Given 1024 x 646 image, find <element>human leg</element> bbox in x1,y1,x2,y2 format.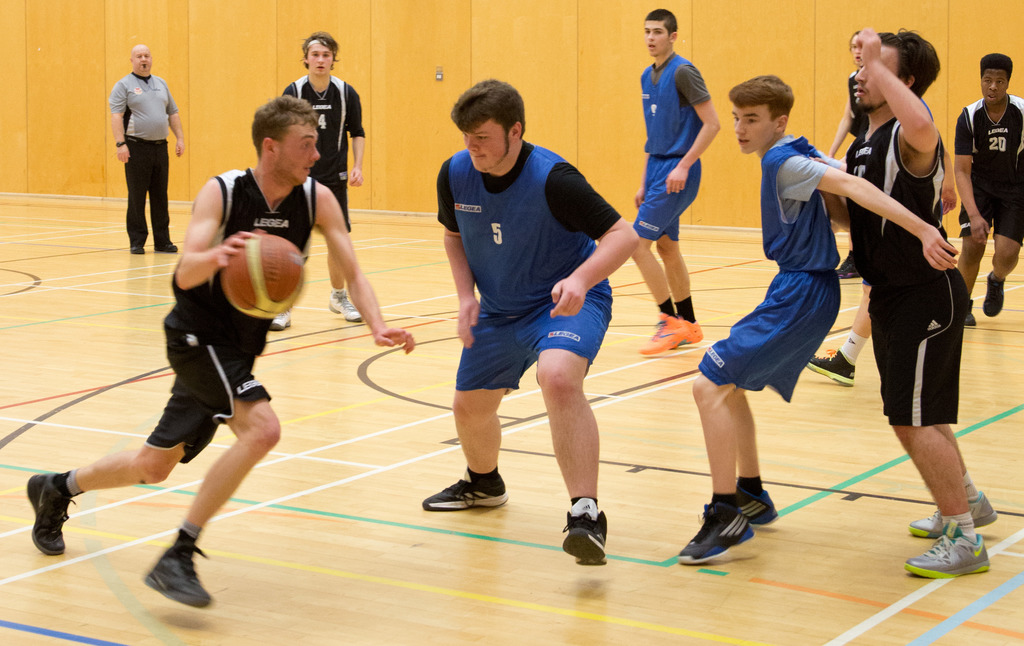
995,206,1023,315.
